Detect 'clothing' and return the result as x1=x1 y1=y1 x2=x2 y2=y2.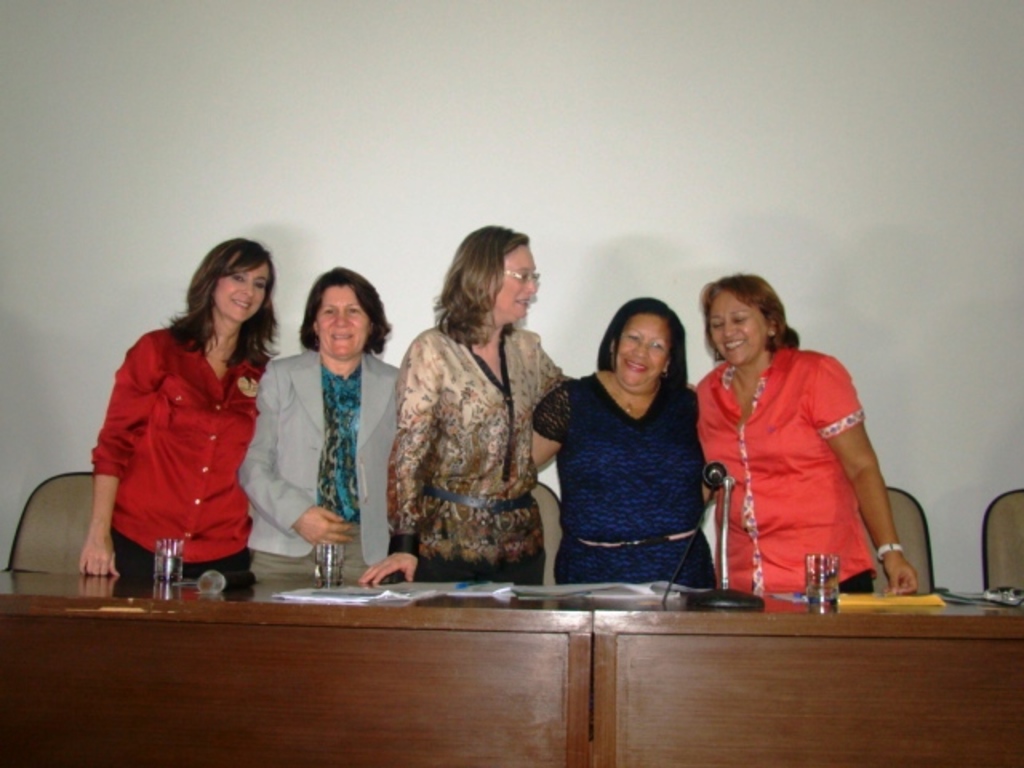
x1=843 y1=570 x2=877 y2=590.
